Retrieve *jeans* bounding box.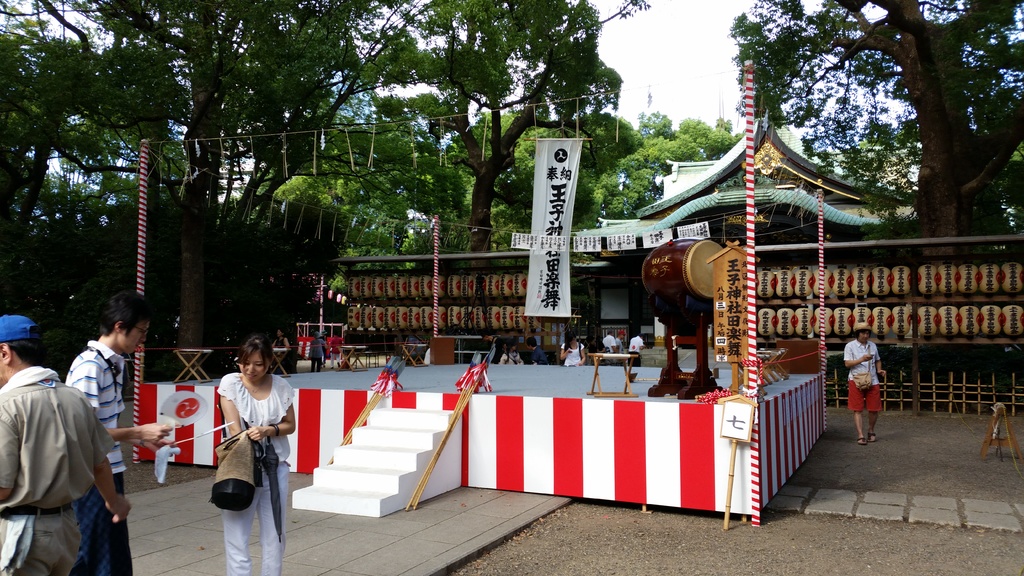
Bounding box: rect(220, 456, 292, 575).
